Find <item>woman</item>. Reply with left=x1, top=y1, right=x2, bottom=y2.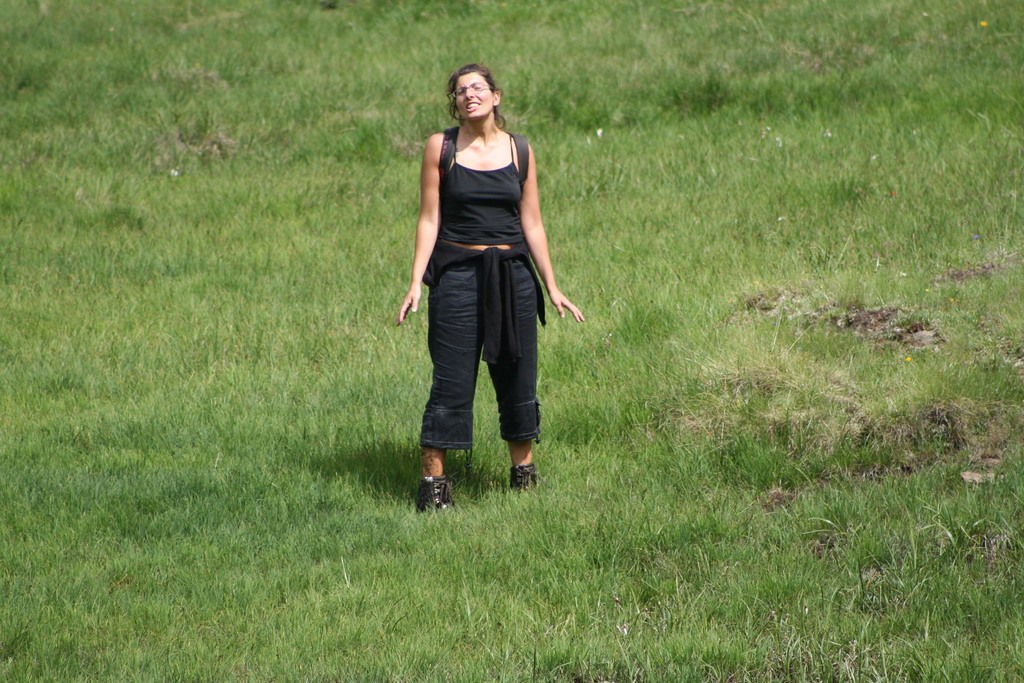
left=392, top=53, right=570, bottom=508.
